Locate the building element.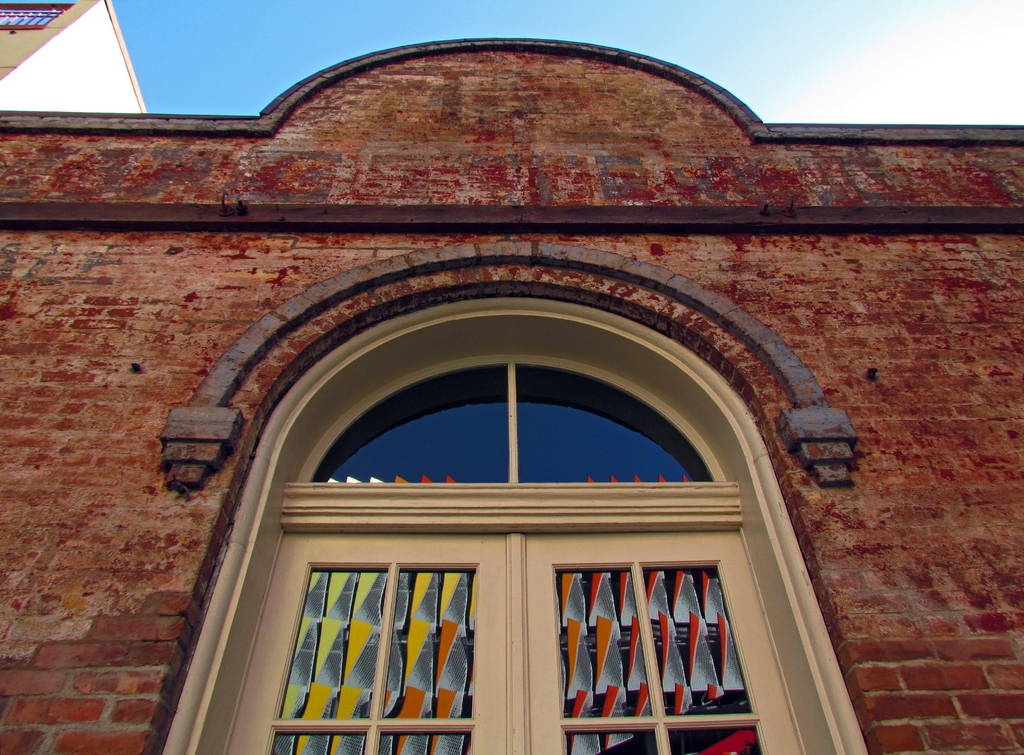
Element bbox: bbox=[0, 0, 147, 113].
